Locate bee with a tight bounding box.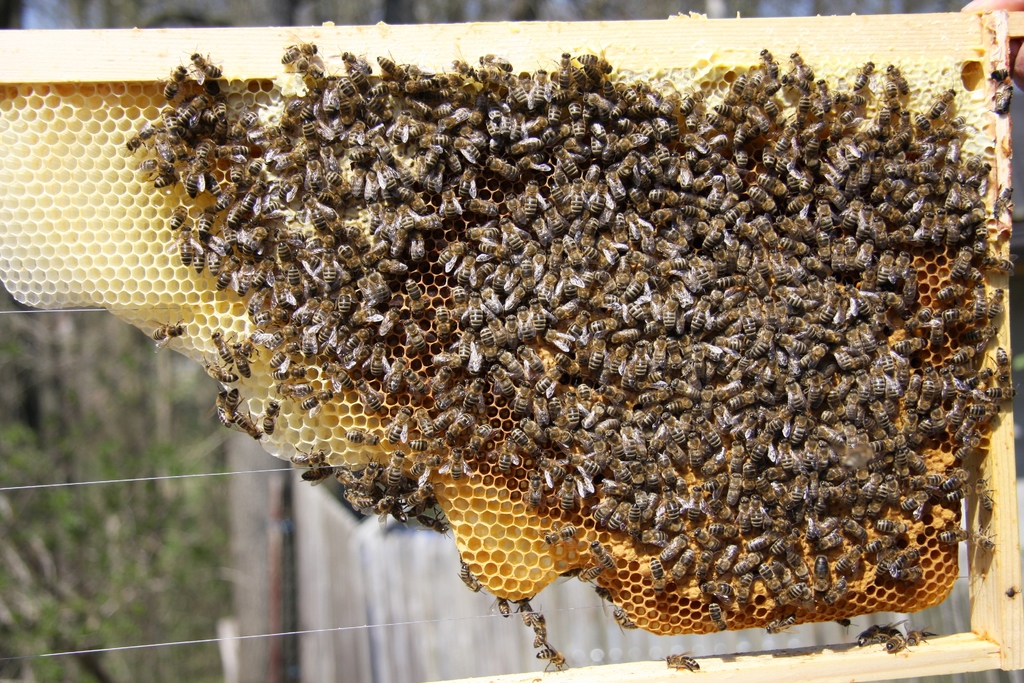
{"x1": 825, "y1": 383, "x2": 842, "y2": 417}.
